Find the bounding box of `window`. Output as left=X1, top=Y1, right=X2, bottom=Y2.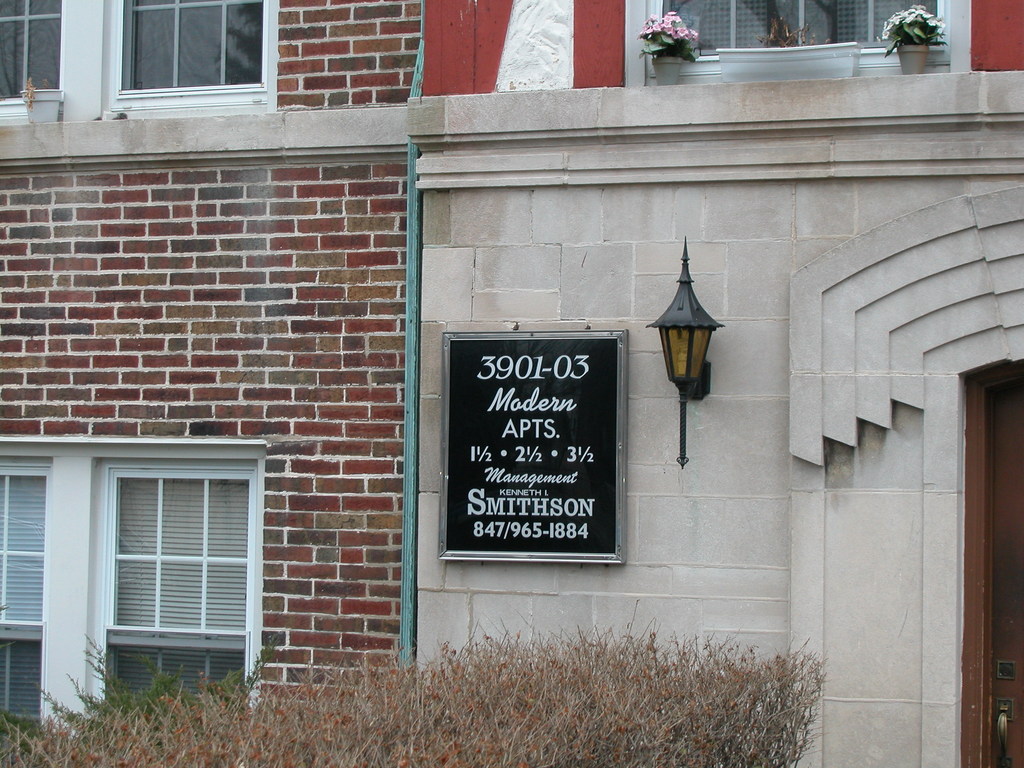
left=0, top=0, right=62, bottom=124.
